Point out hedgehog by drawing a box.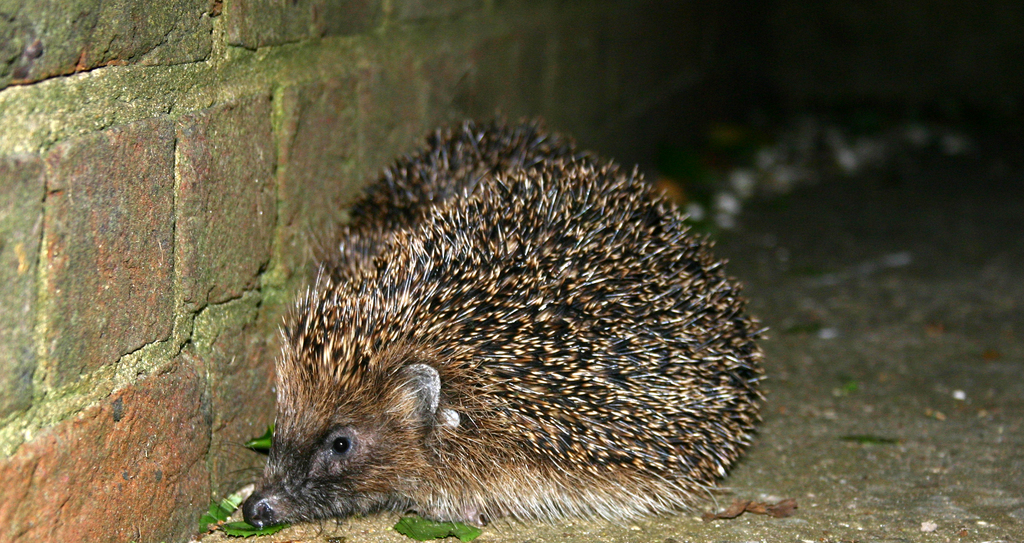
[left=235, top=101, right=769, bottom=531].
